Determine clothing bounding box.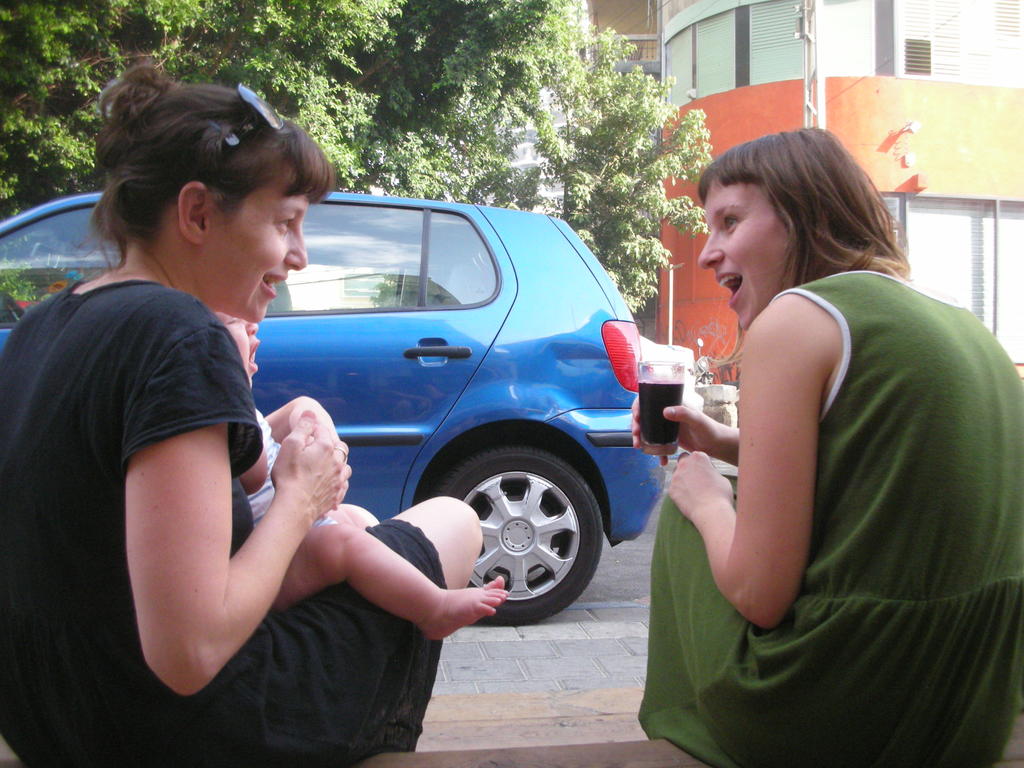
Determined: [x1=657, y1=191, x2=976, y2=735].
